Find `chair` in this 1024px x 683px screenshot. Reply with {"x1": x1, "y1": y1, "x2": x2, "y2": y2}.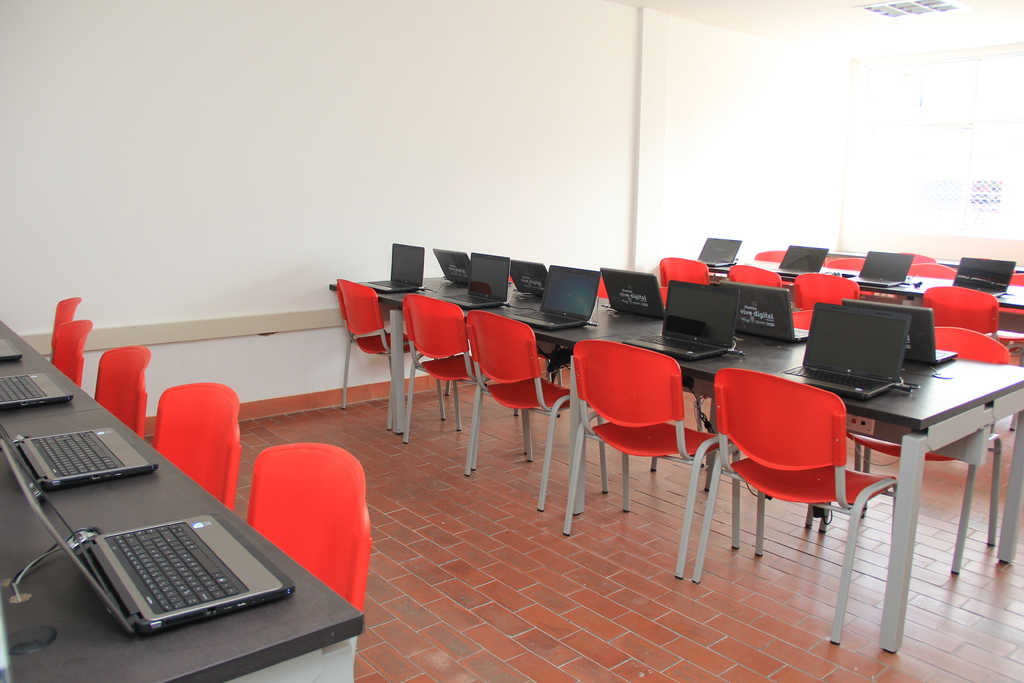
{"x1": 467, "y1": 307, "x2": 609, "y2": 511}.
